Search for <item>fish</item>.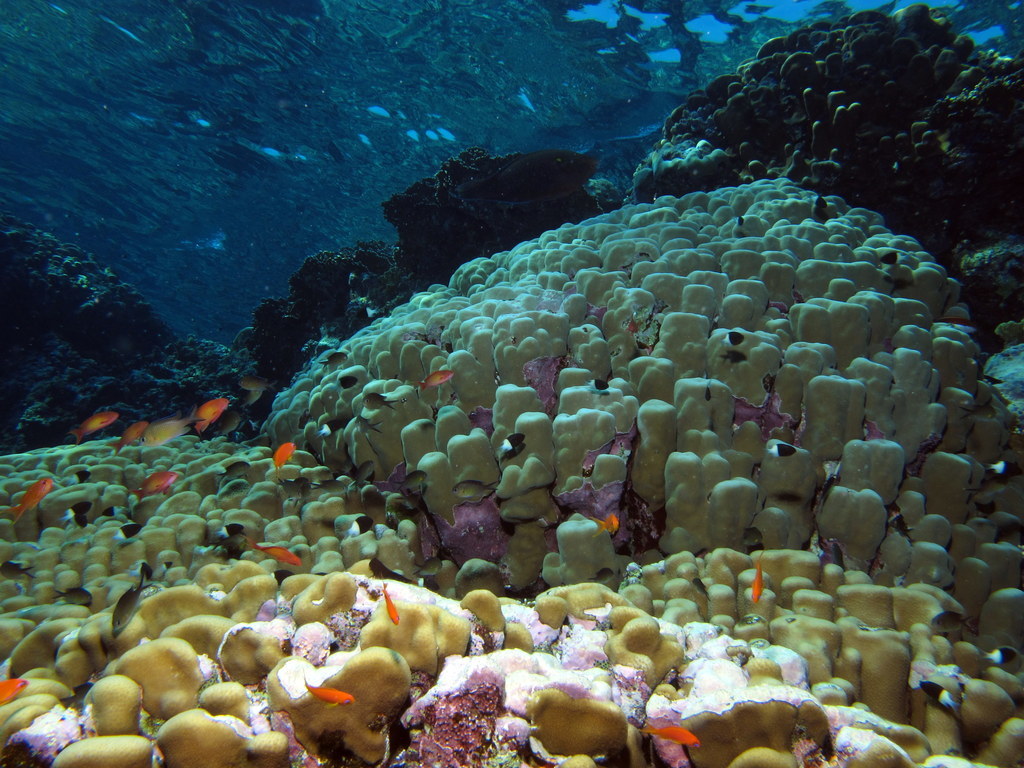
Found at [116,517,141,542].
